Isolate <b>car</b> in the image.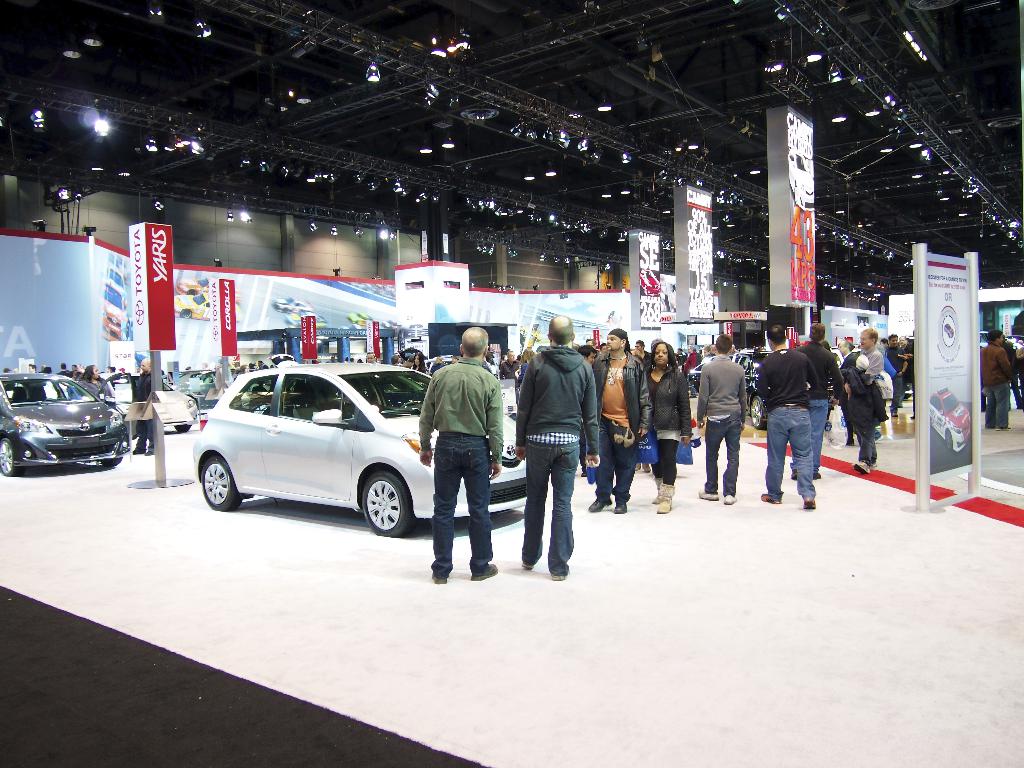
Isolated region: bbox(174, 276, 241, 302).
